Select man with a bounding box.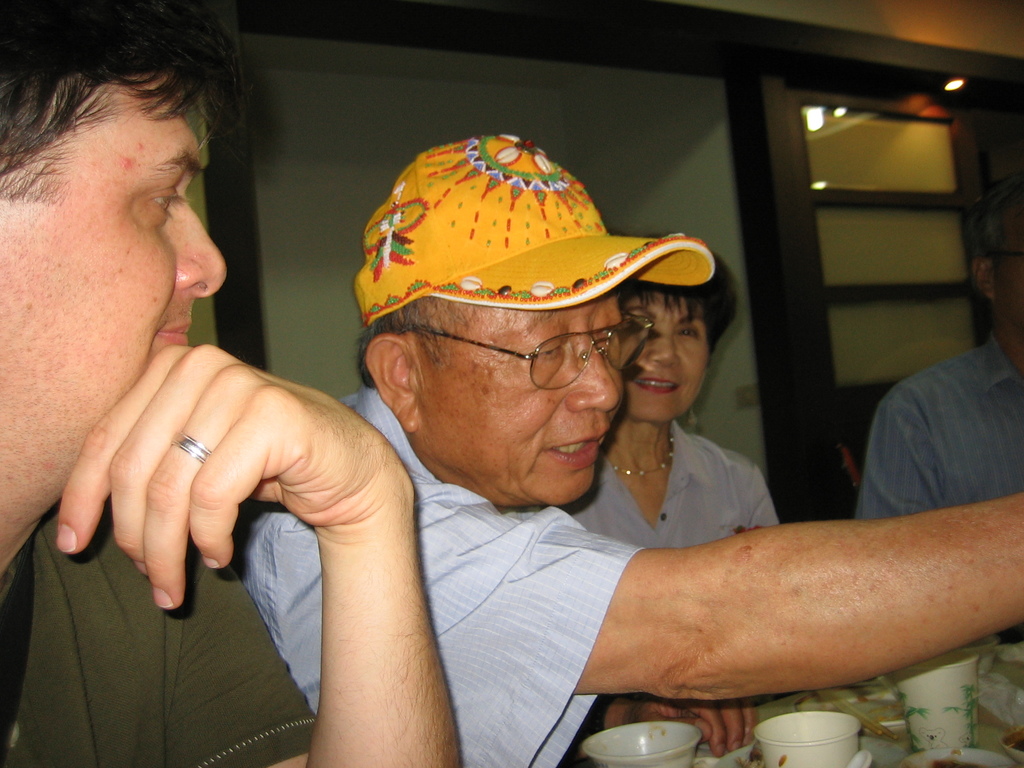
(x1=0, y1=0, x2=462, y2=767).
